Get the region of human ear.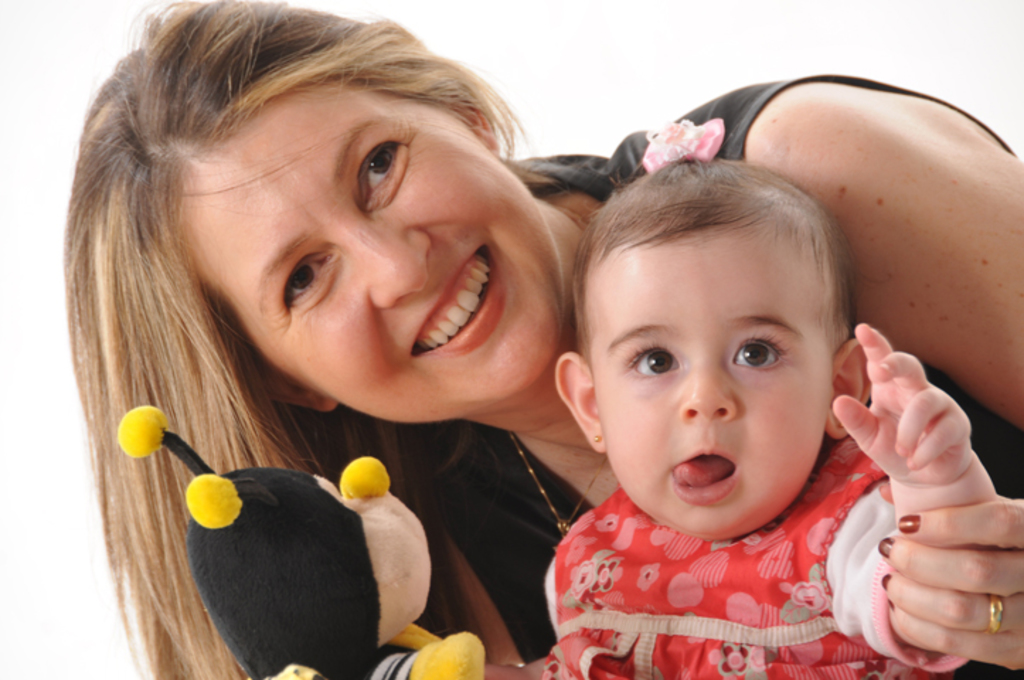
crop(824, 339, 871, 438).
